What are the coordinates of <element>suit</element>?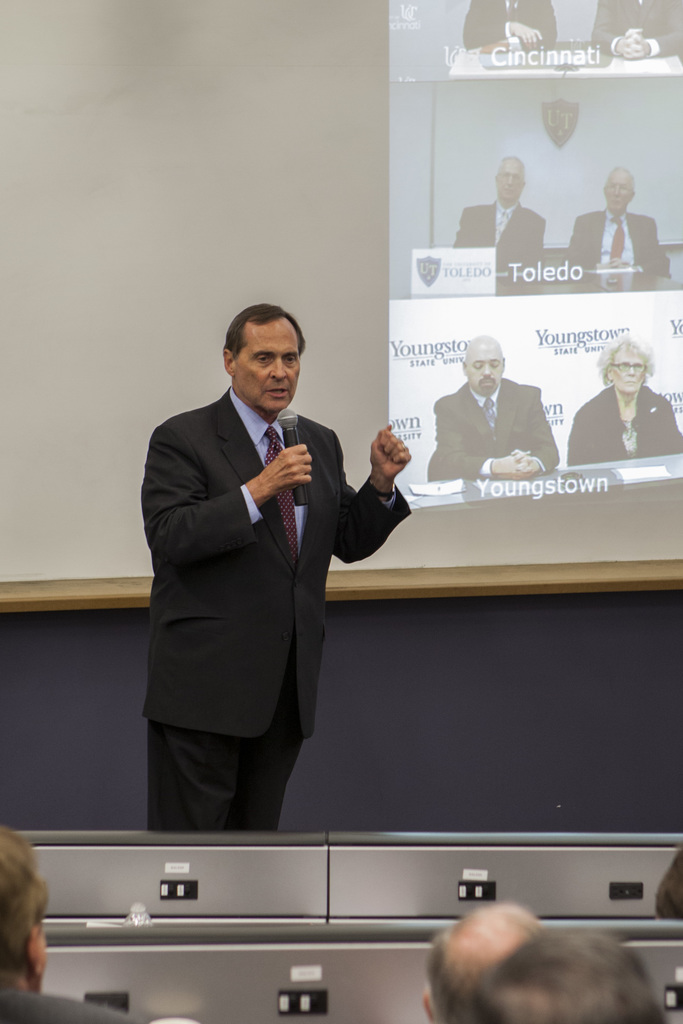
bbox=[587, 0, 682, 57].
